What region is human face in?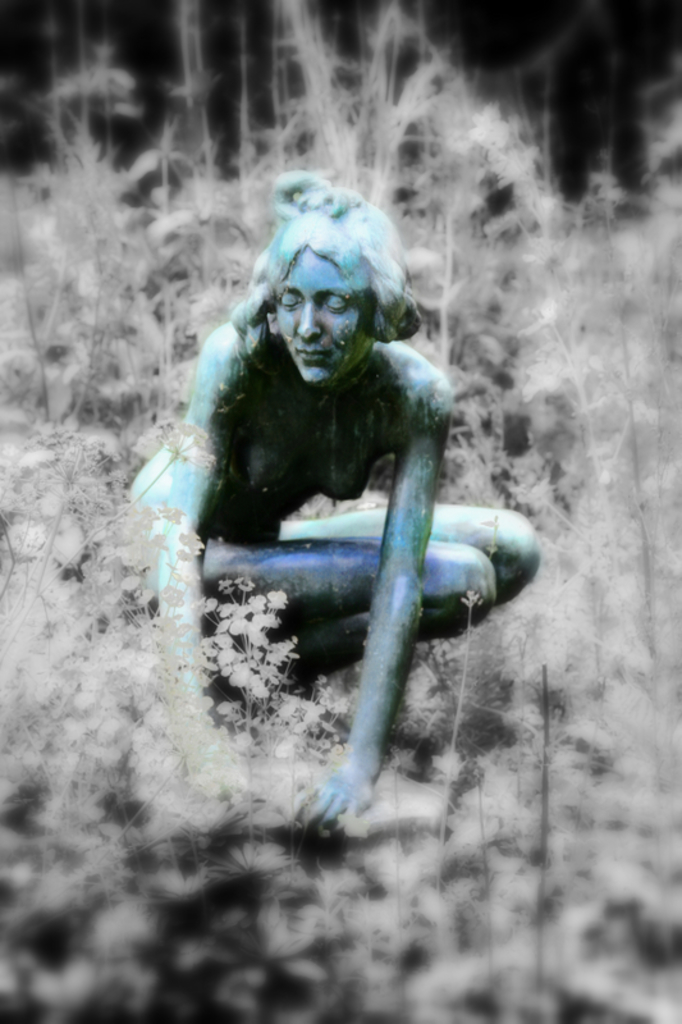
BBox(251, 220, 403, 387).
